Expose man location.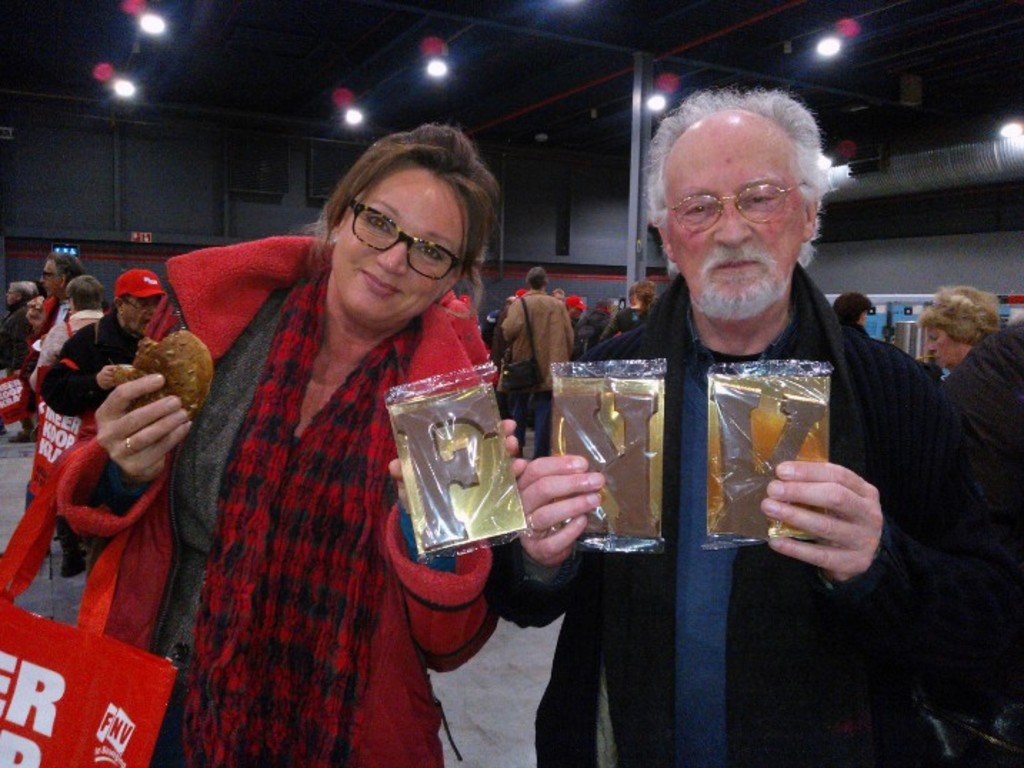
Exposed at Rect(41, 267, 167, 578).
